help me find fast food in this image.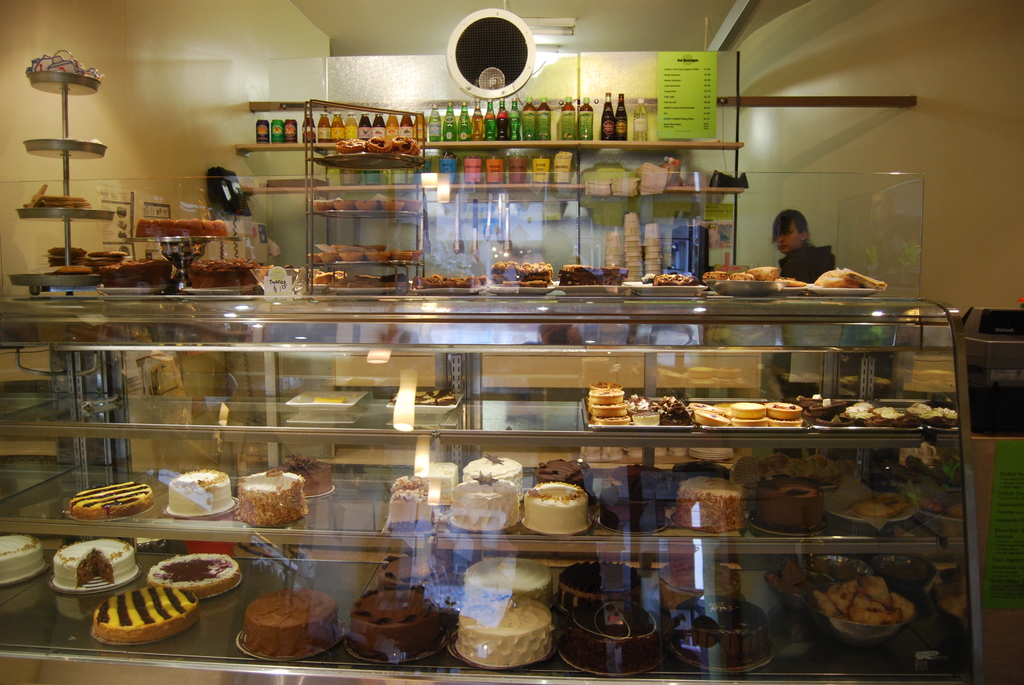
Found it: Rect(517, 487, 604, 546).
